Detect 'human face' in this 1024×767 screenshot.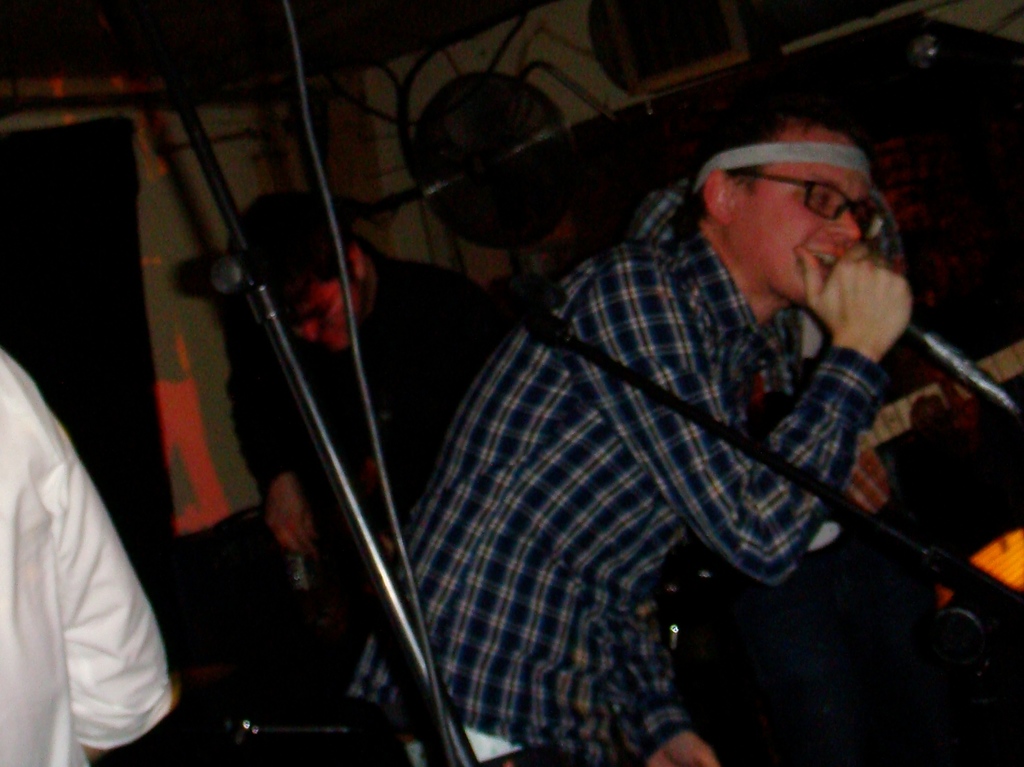
Detection: [x1=292, y1=283, x2=359, y2=351].
